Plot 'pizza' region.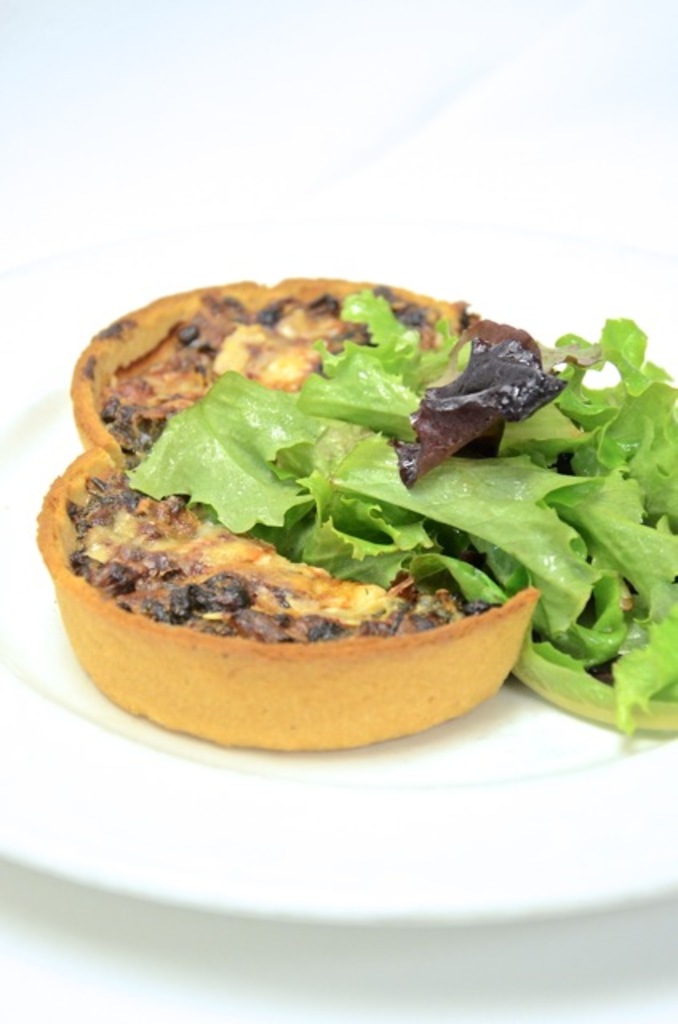
Plotted at [left=90, top=272, right=537, bottom=448].
